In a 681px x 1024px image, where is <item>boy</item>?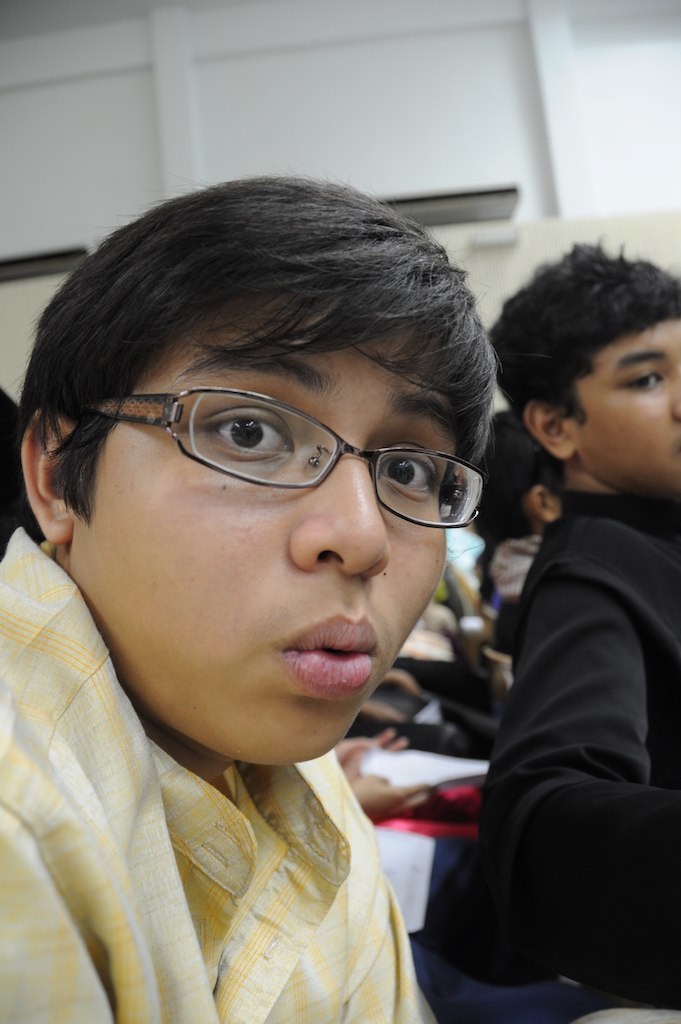
20,165,535,986.
